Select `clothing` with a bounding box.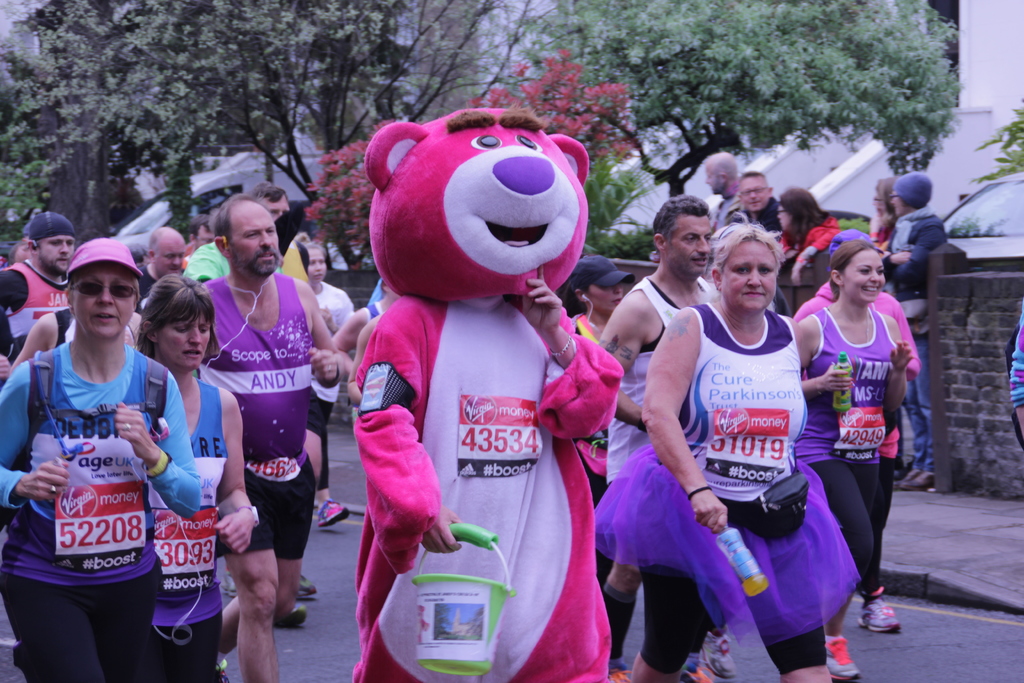
bbox=[603, 271, 716, 490].
